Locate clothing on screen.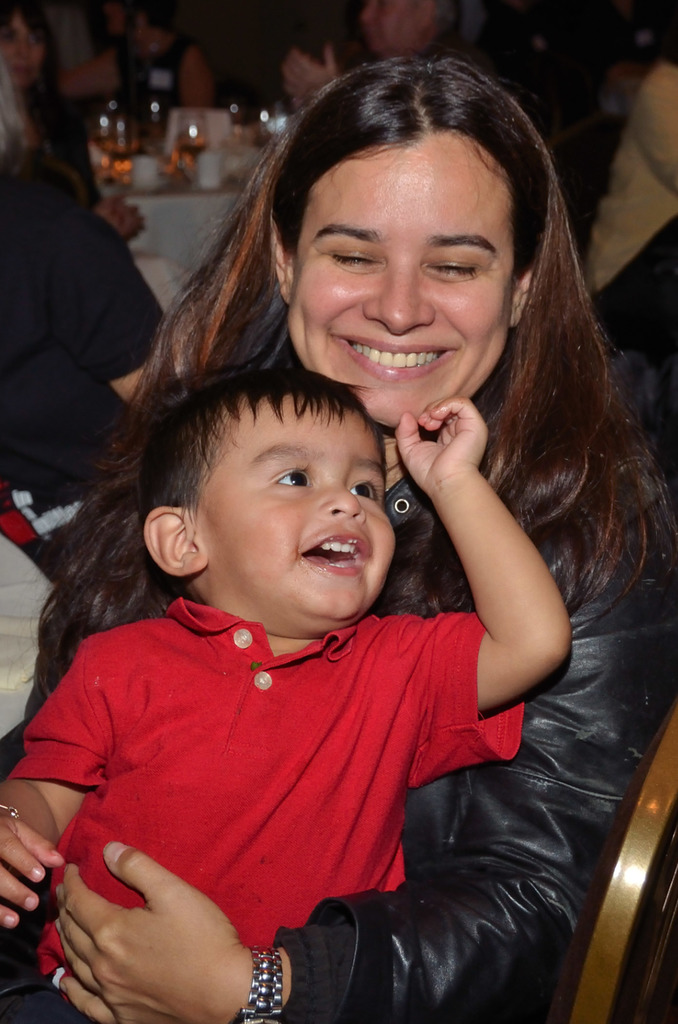
On screen at box=[532, 116, 677, 436].
